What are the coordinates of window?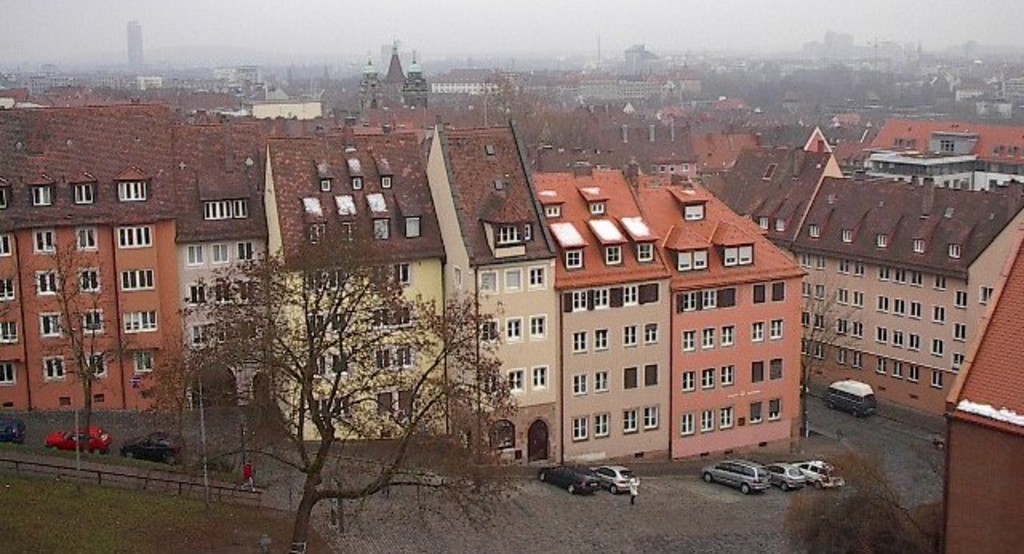
left=595, top=328, right=610, bottom=349.
